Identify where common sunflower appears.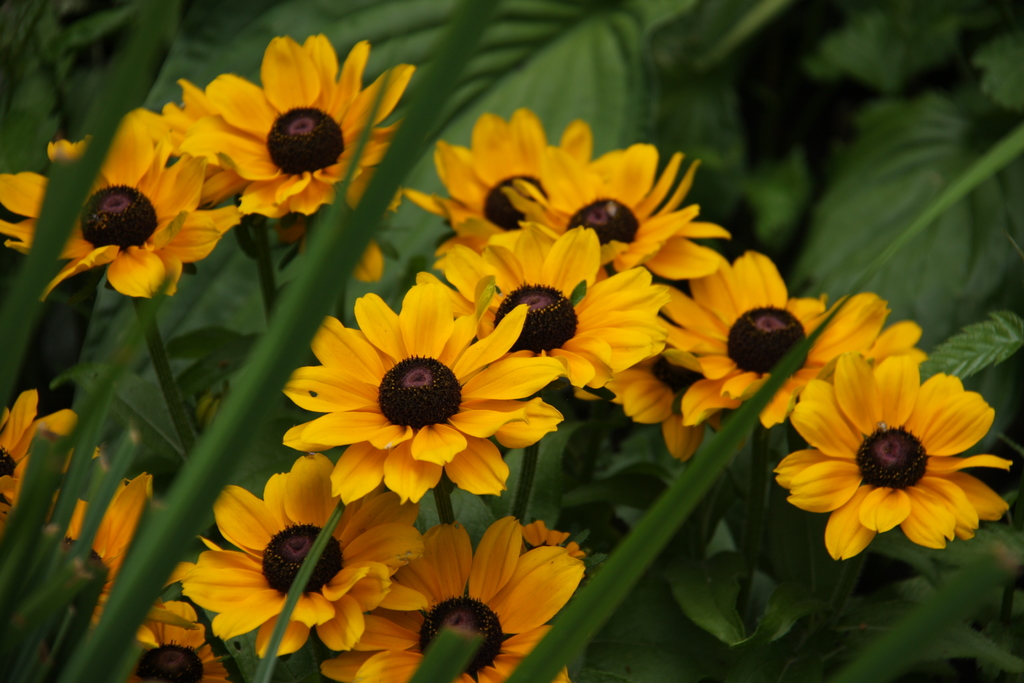
Appears at select_region(73, 481, 198, 644).
